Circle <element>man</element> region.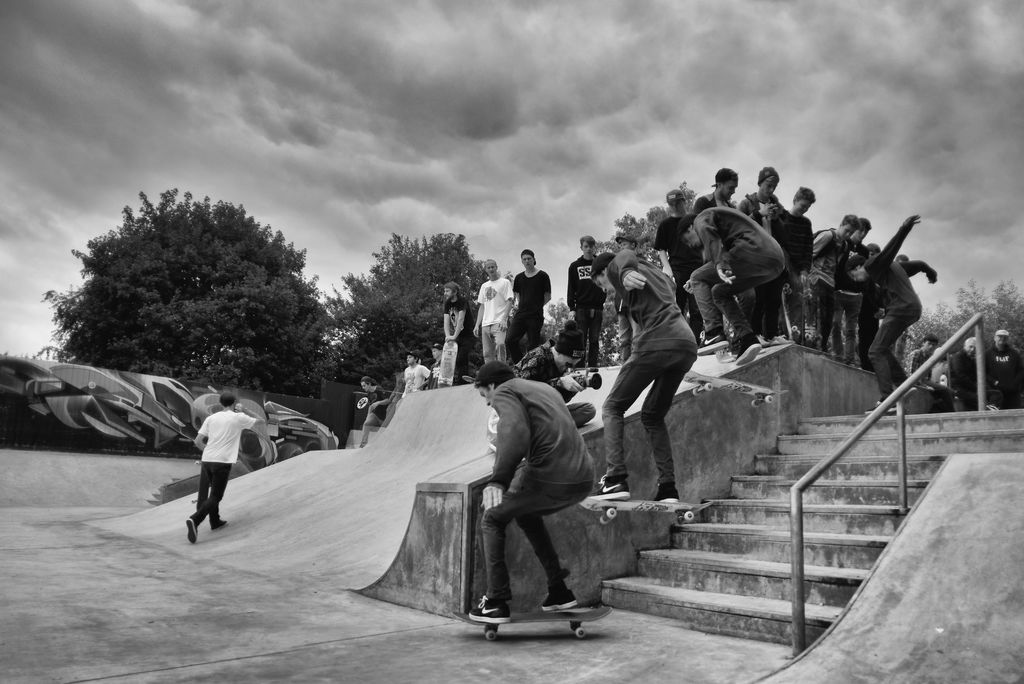
Region: BBox(863, 204, 936, 407).
